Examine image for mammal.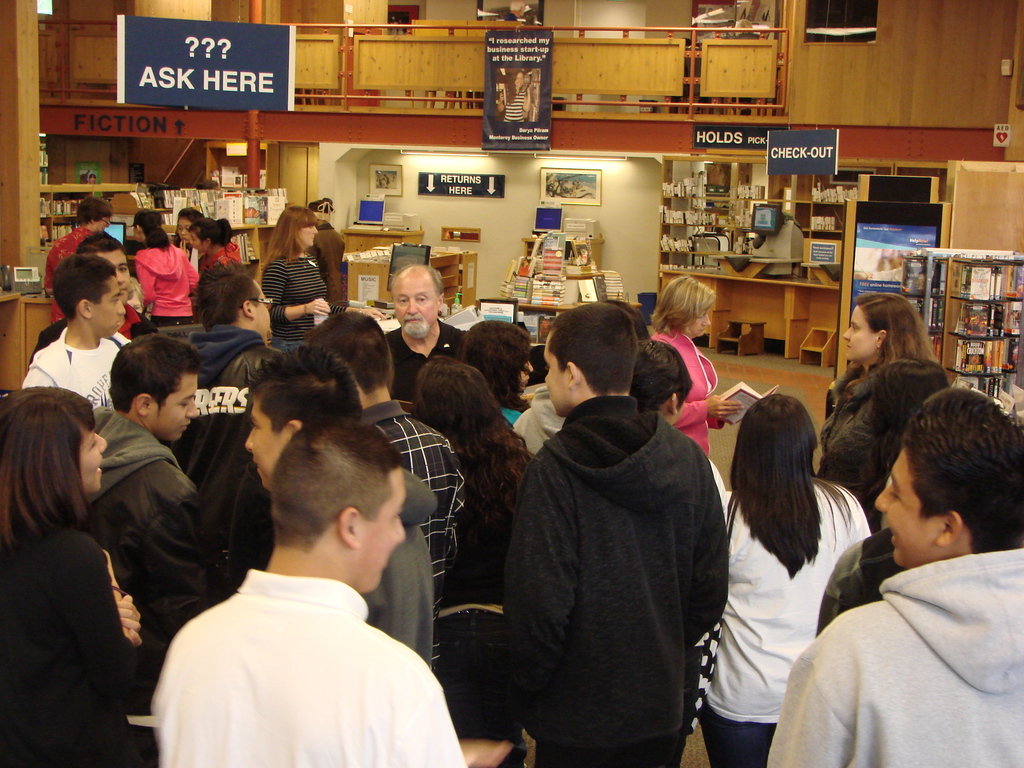
Examination result: 636, 333, 737, 518.
